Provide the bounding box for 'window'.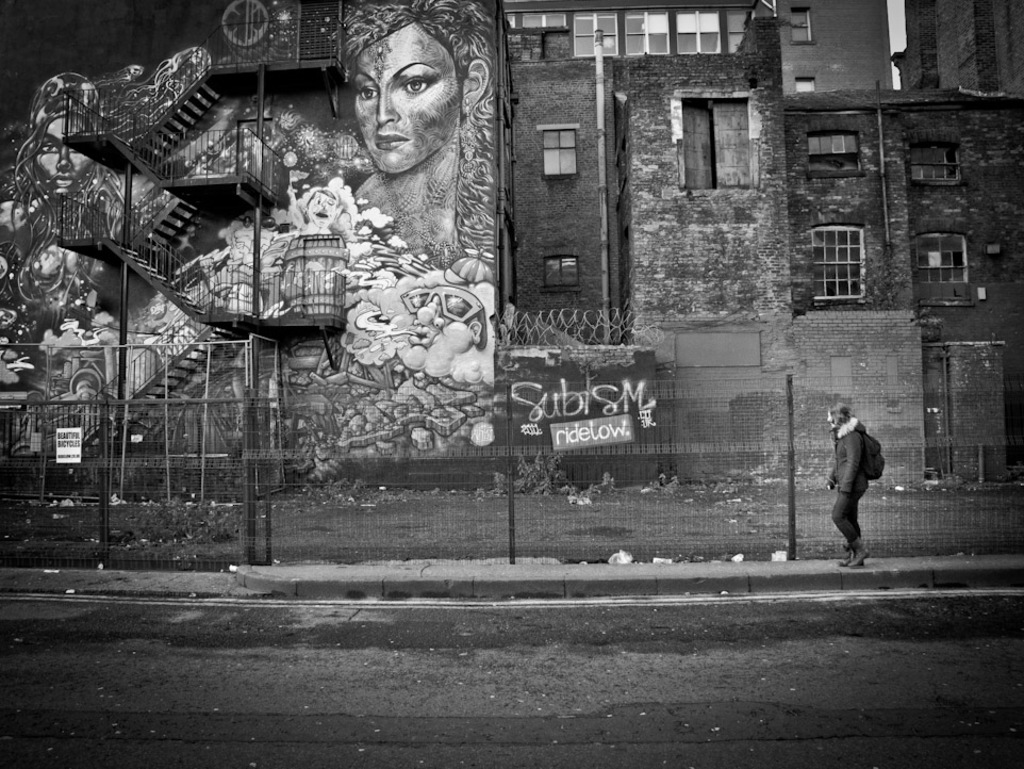
box=[908, 143, 963, 180].
